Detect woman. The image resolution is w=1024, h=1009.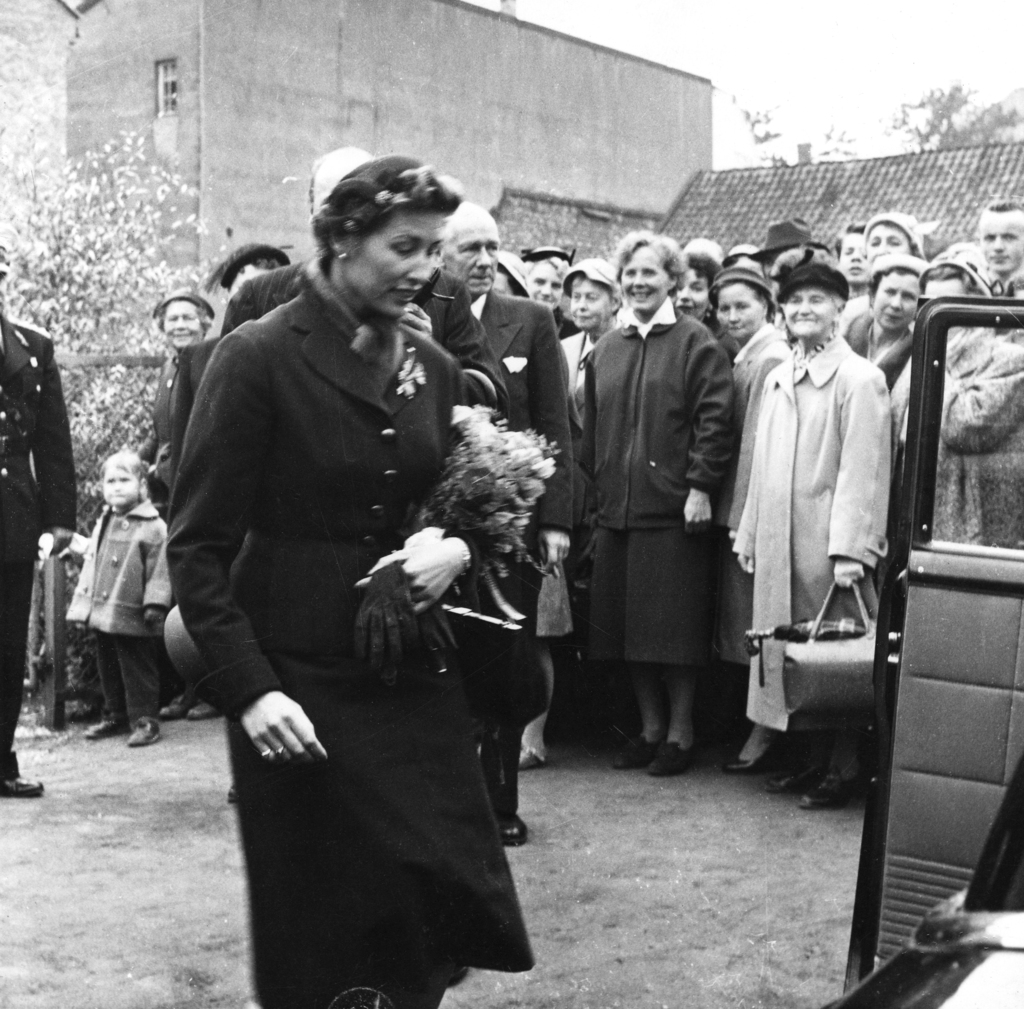
{"x1": 844, "y1": 256, "x2": 930, "y2": 373}.
